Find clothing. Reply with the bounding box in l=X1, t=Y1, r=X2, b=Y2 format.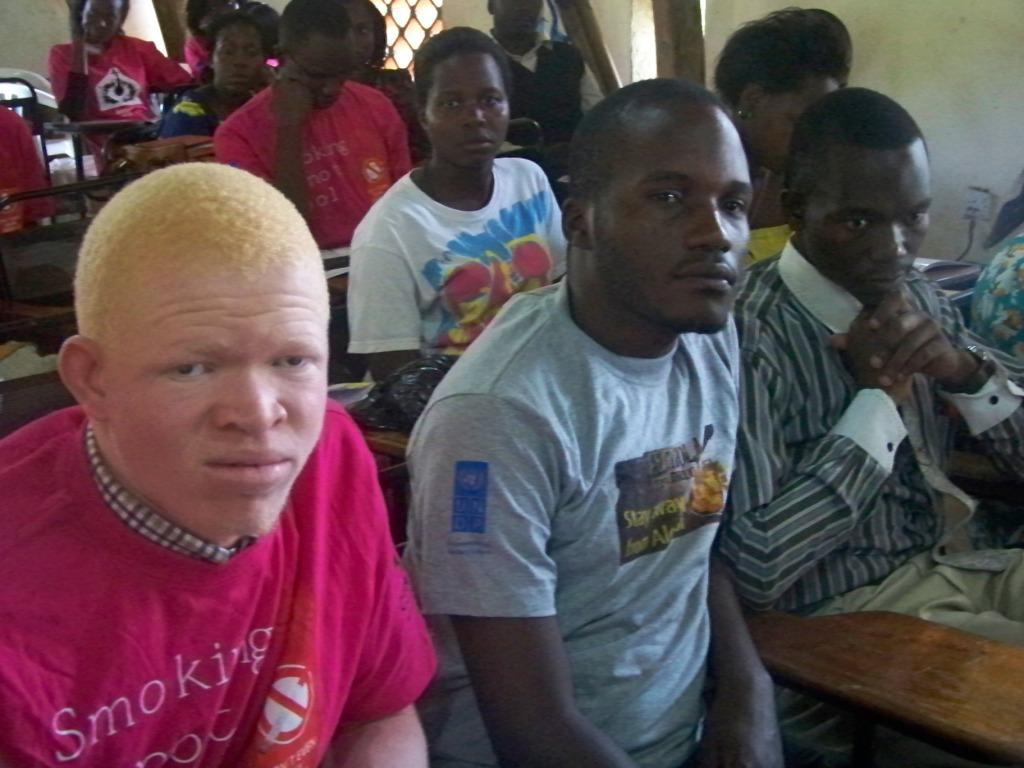
l=143, t=69, r=276, b=140.
